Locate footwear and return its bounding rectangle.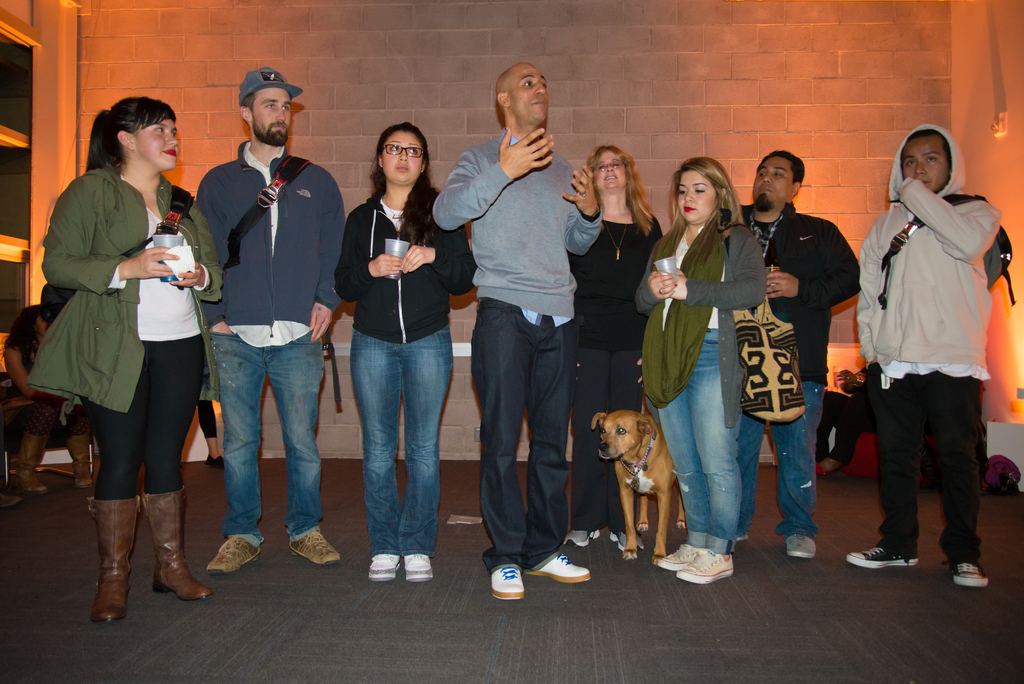
select_region(945, 554, 989, 585).
